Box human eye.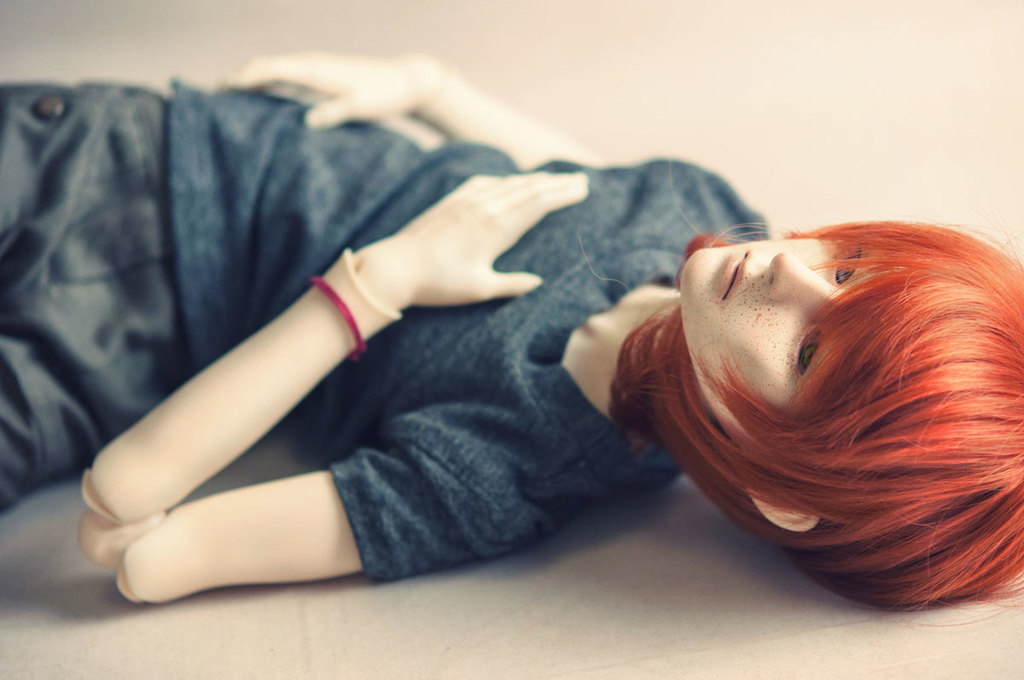
region(830, 243, 866, 284).
